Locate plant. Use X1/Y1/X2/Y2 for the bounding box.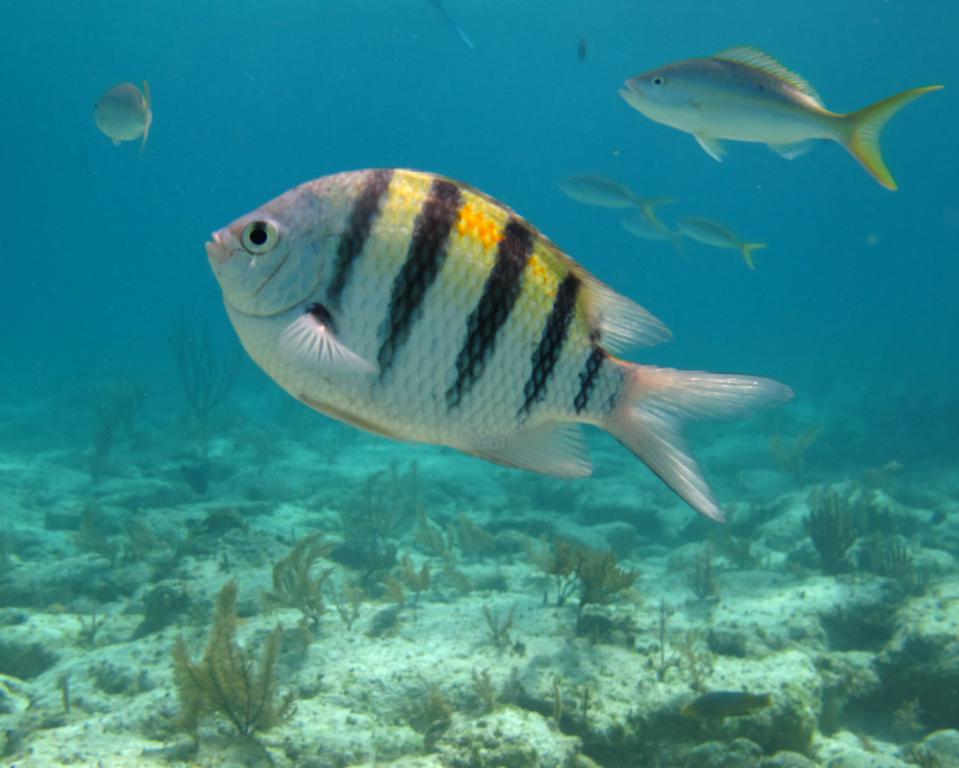
264/520/347/642.
